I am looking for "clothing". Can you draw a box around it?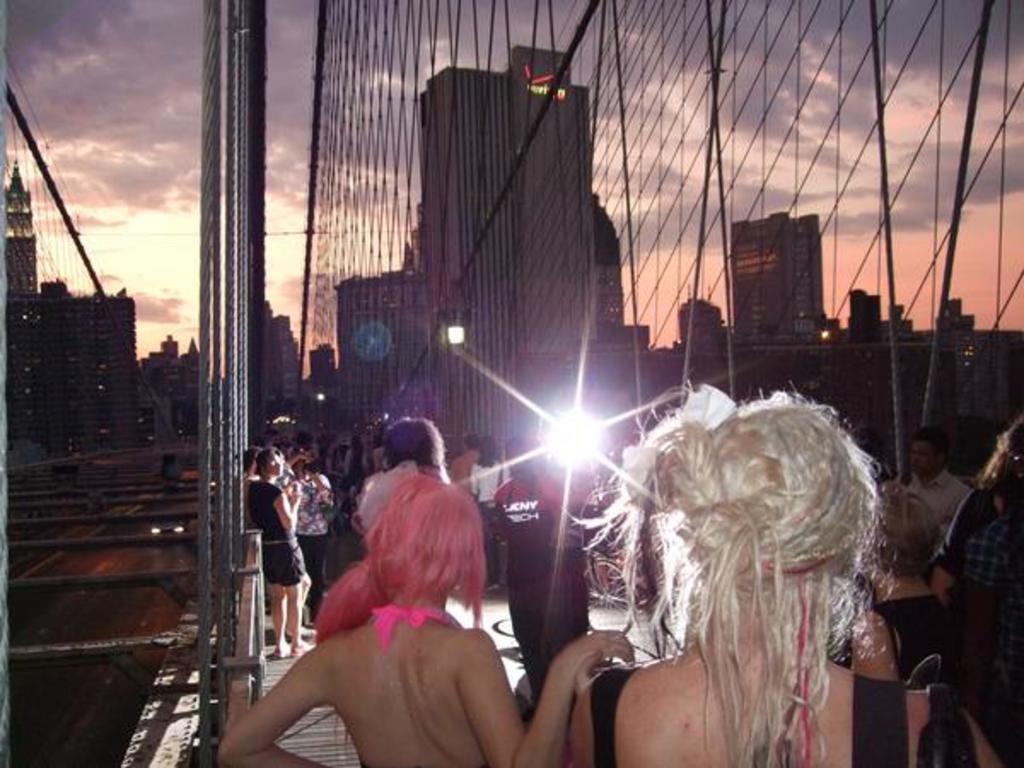
Sure, the bounding box is Rect(244, 483, 316, 589).
